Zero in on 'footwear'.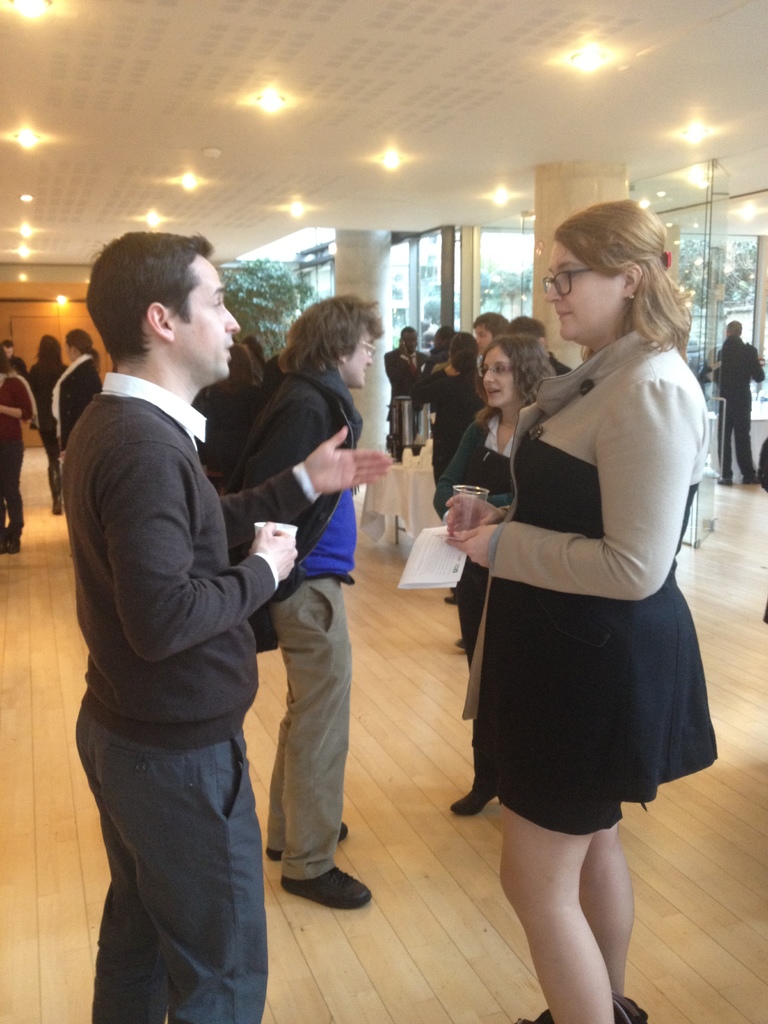
Zeroed in: region(262, 824, 348, 854).
